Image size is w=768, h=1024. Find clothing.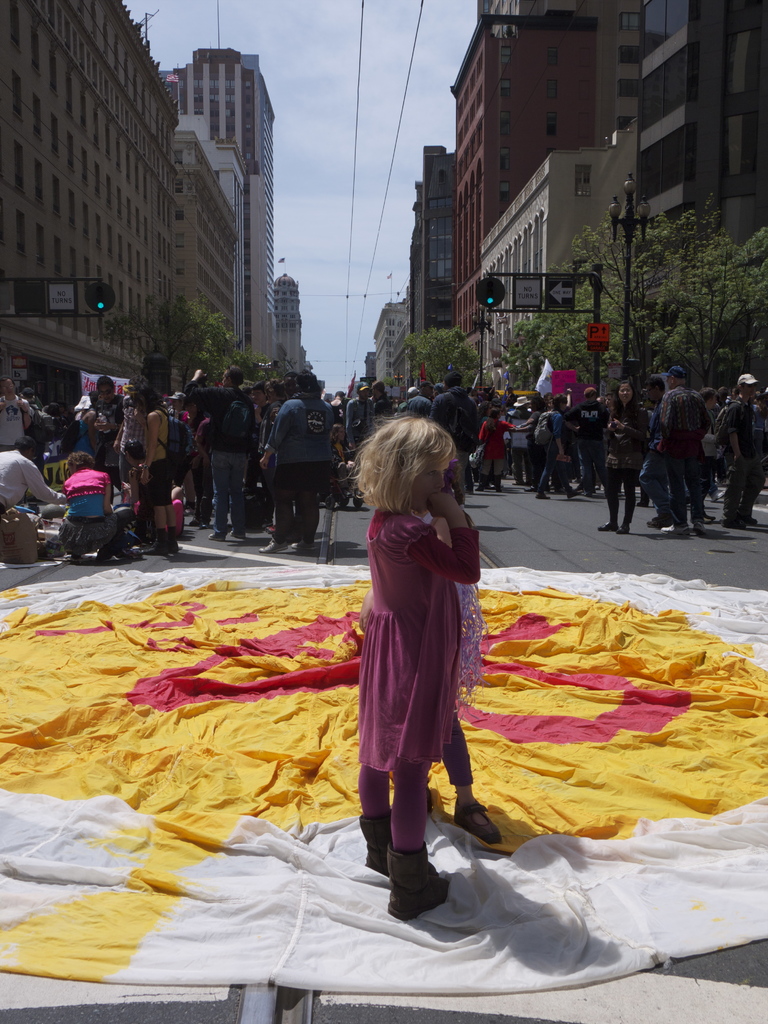
detection(188, 393, 254, 527).
